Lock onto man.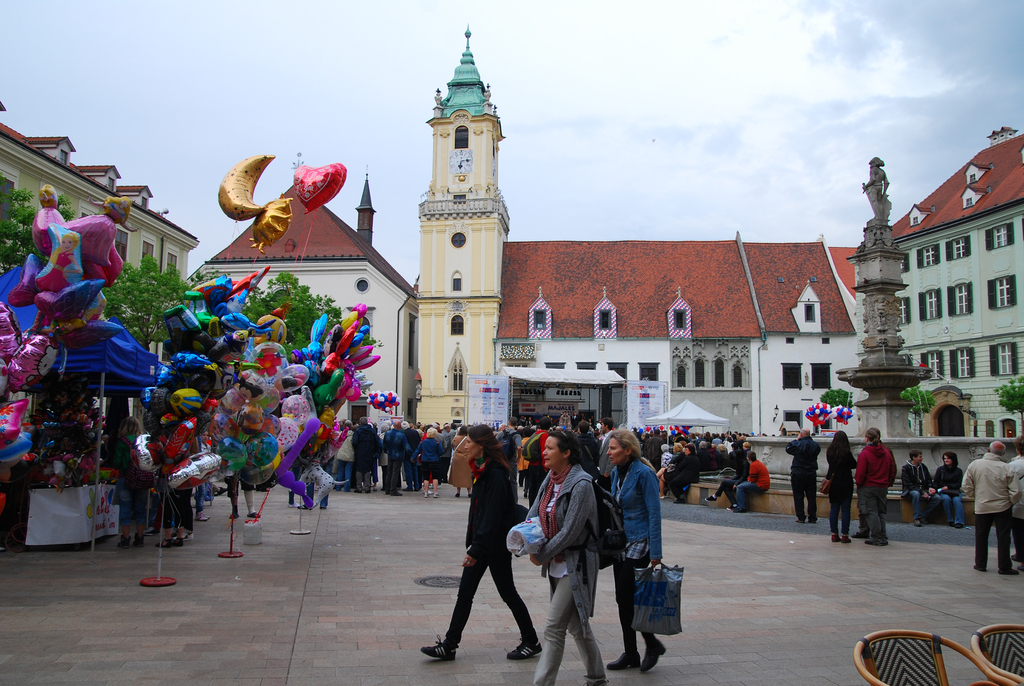
Locked: (left=967, top=440, right=1012, bottom=583).
